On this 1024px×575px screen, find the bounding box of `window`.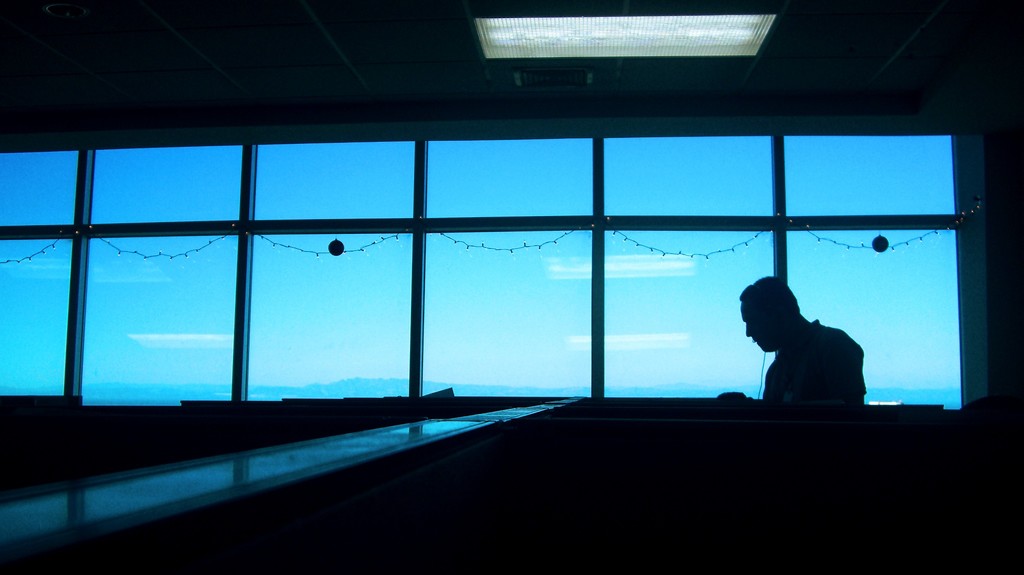
Bounding box: 70 145 246 400.
